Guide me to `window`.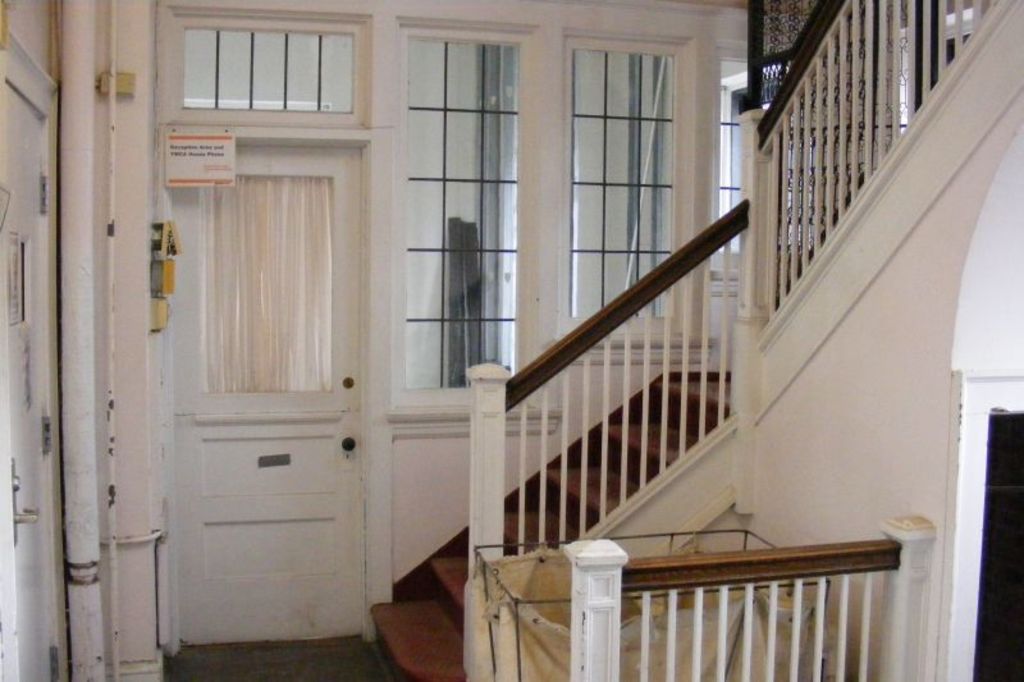
Guidance: detection(183, 31, 353, 115).
